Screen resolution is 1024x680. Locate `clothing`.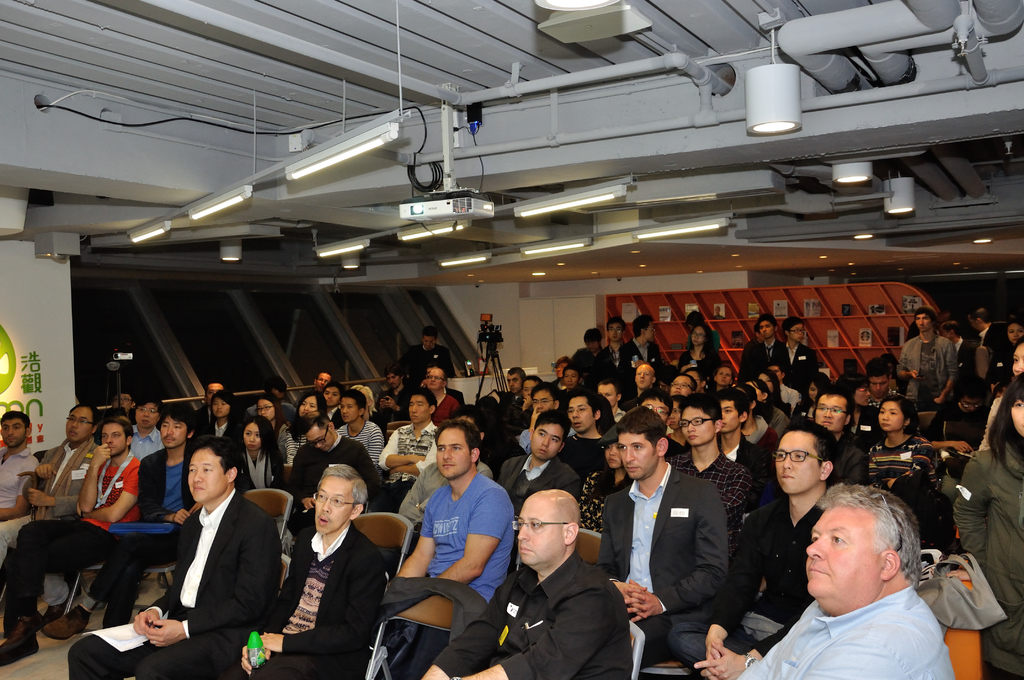
box(827, 433, 872, 482).
